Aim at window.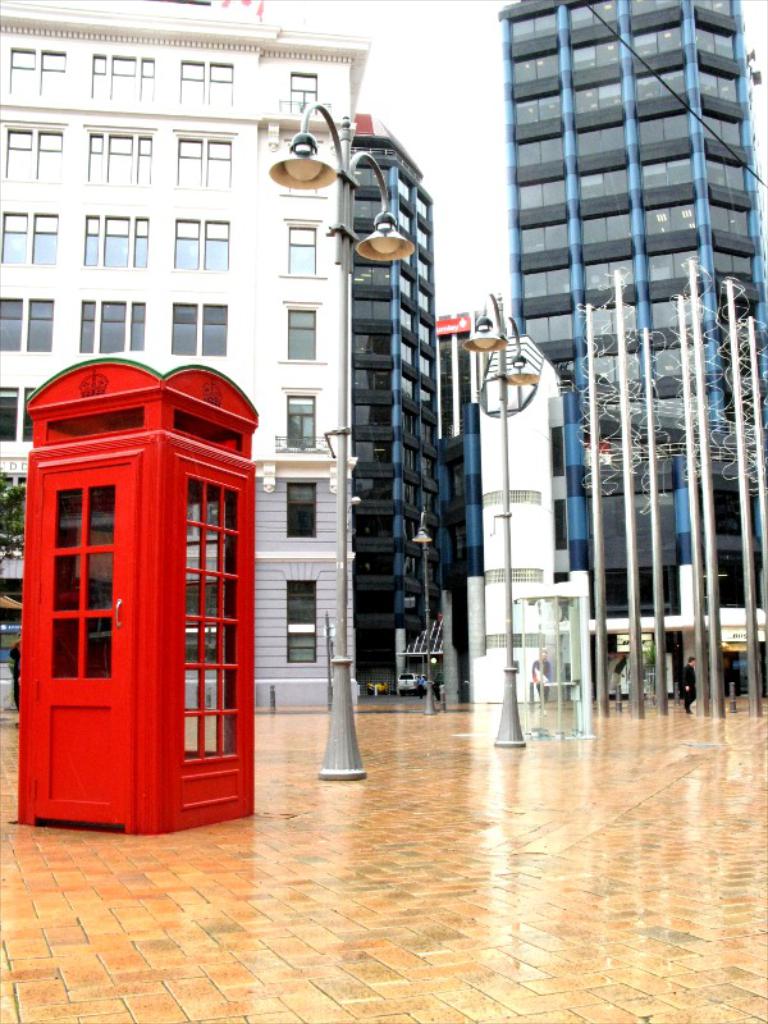
Aimed at crop(571, 37, 625, 74).
